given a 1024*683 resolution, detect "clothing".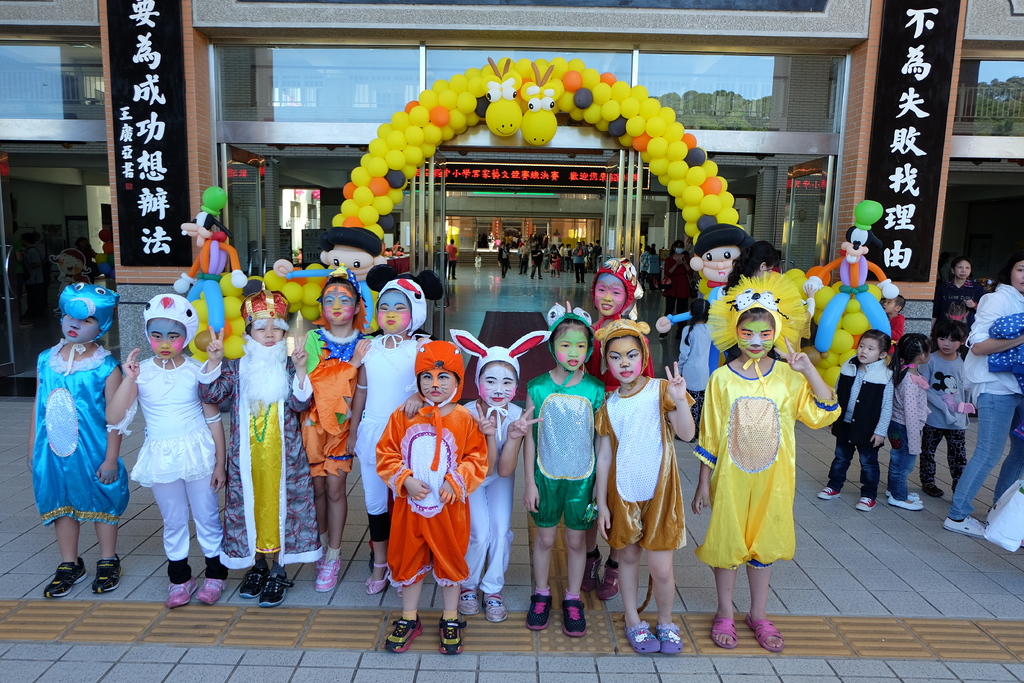
(474, 256, 483, 273).
